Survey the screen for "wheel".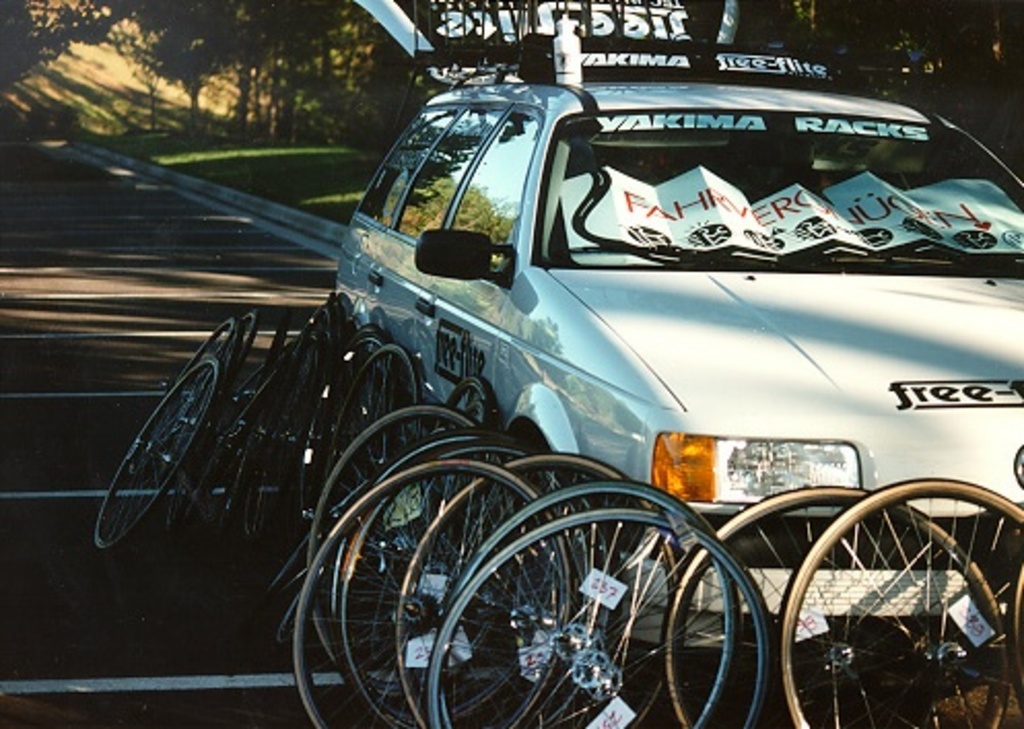
Survey found: locate(307, 340, 426, 533).
